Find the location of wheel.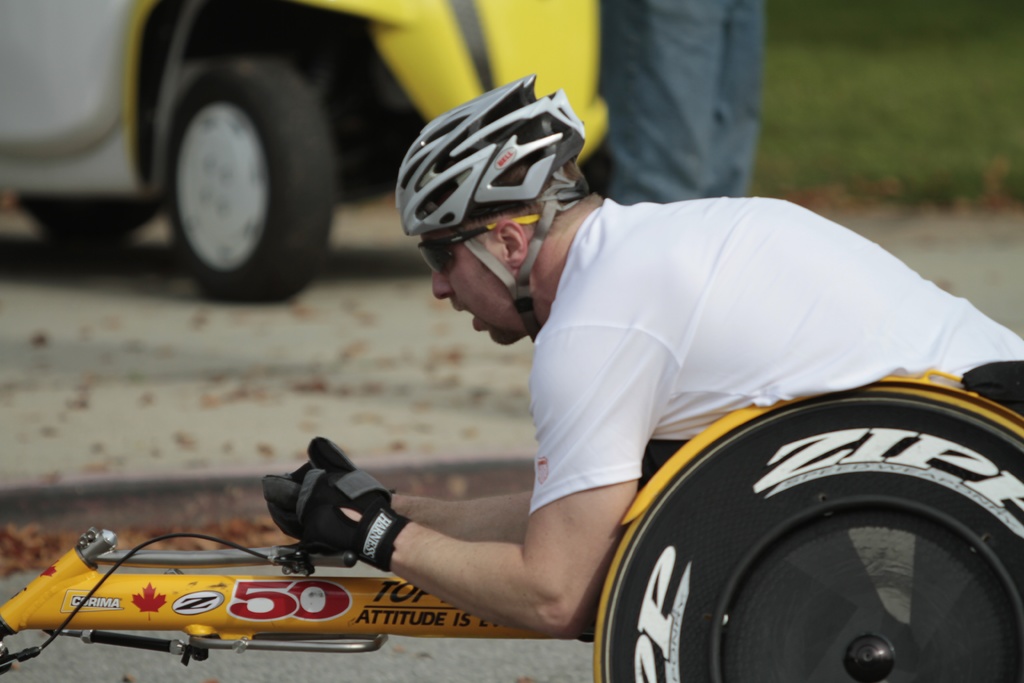
Location: (165, 62, 330, 303).
